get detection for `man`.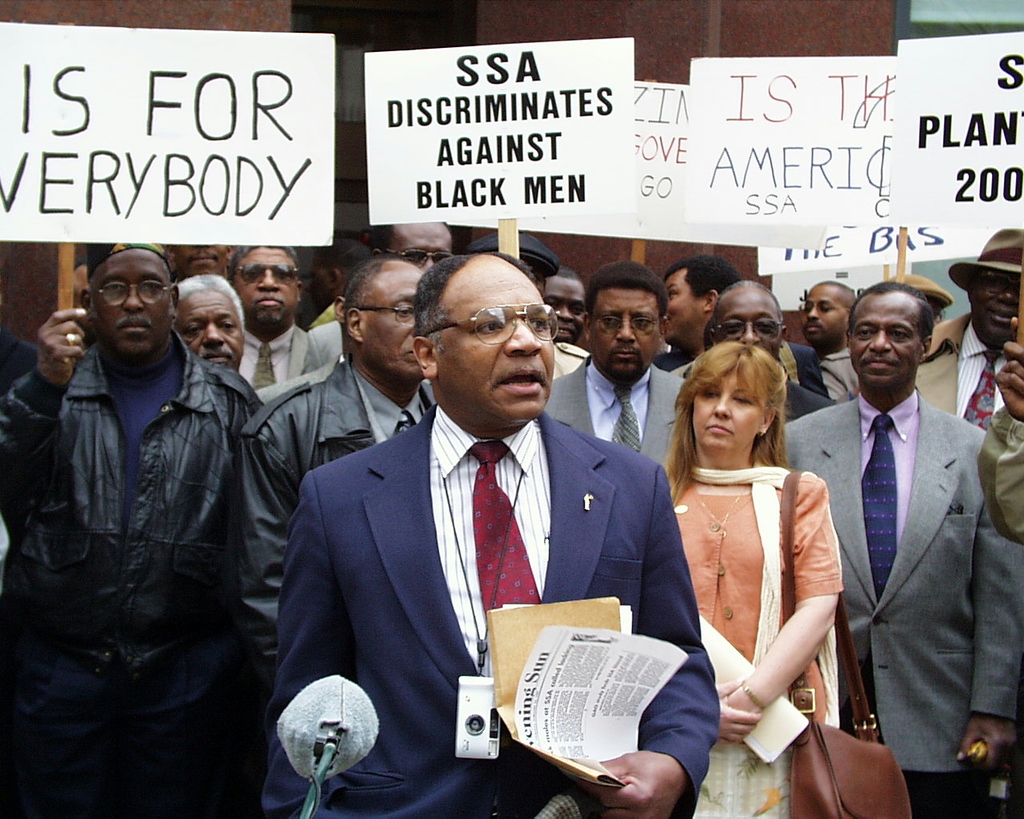
Detection: [781, 279, 1023, 818].
